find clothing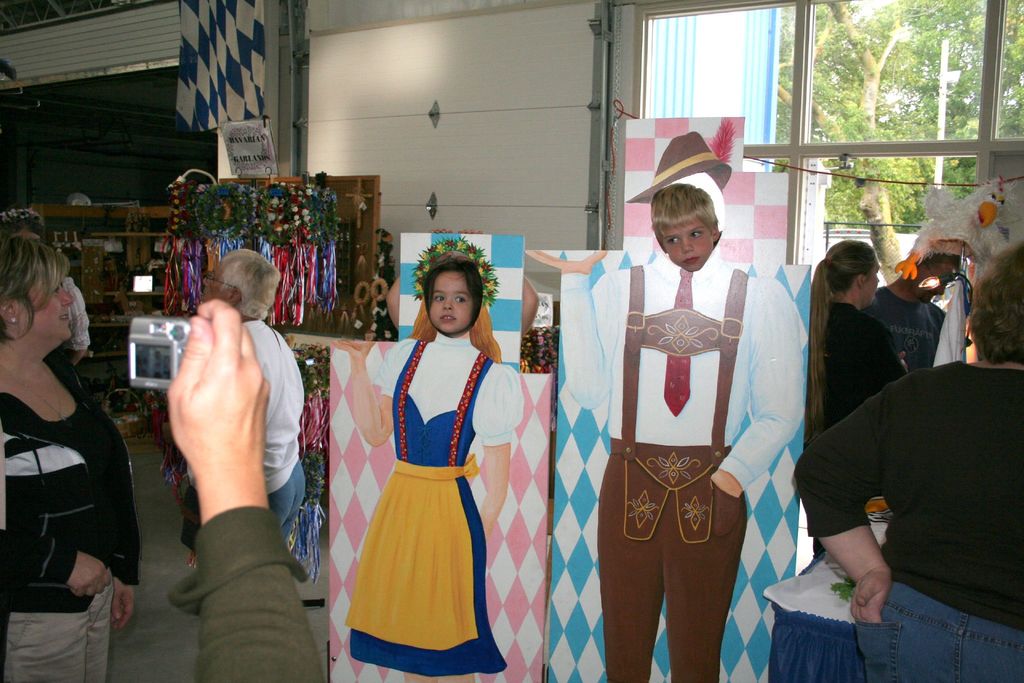
region(815, 296, 904, 556)
